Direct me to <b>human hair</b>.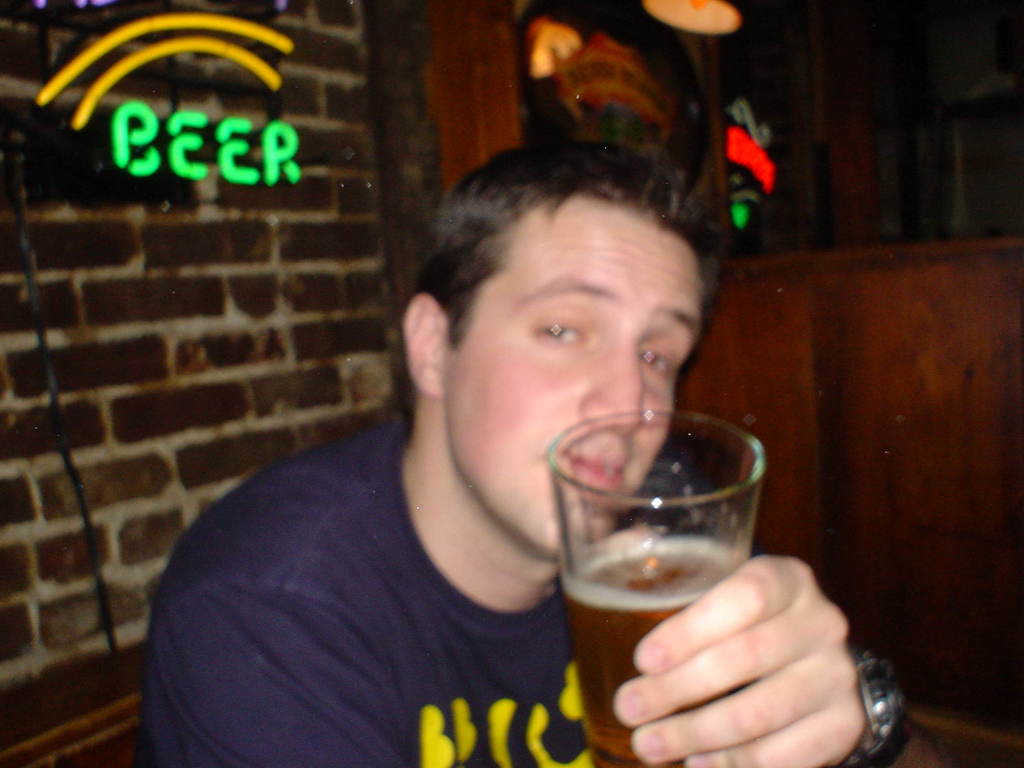
Direction: box=[370, 139, 723, 447].
